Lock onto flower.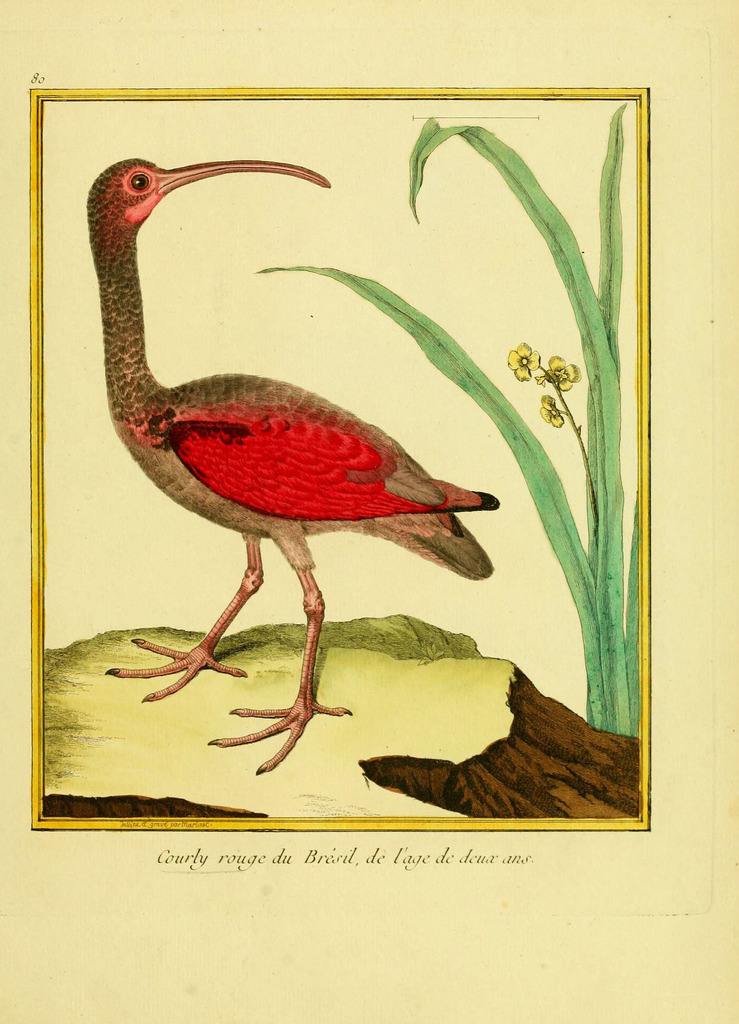
Locked: bbox=(539, 396, 561, 428).
